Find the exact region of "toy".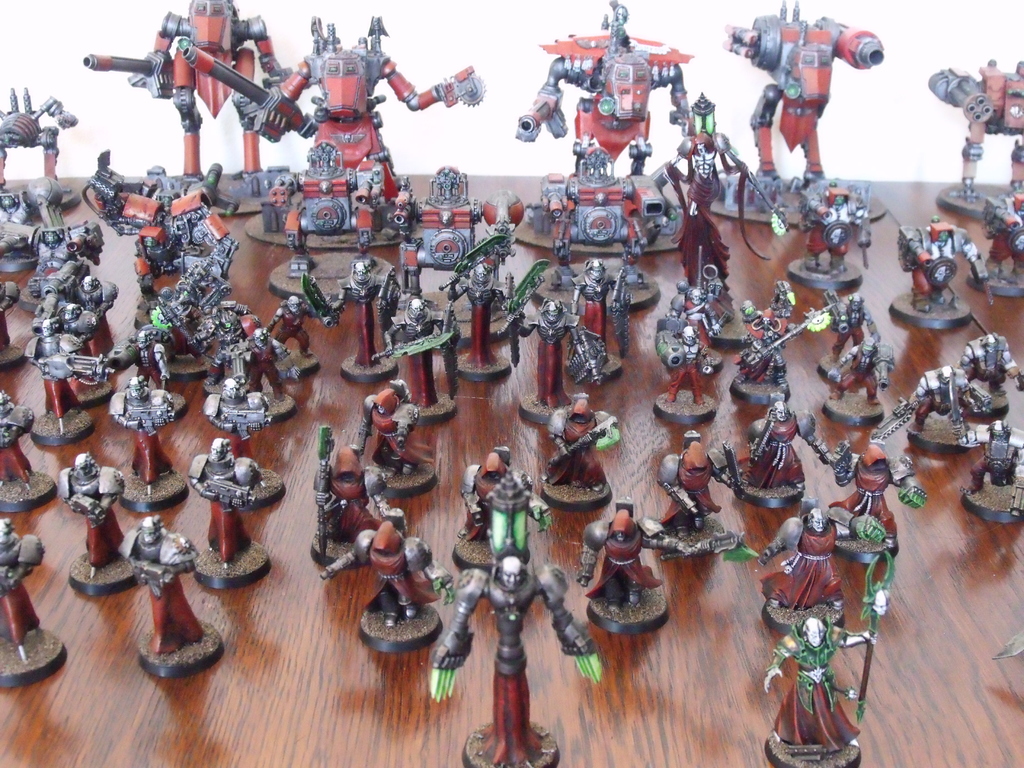
Exact region: 764:549:892:762.
